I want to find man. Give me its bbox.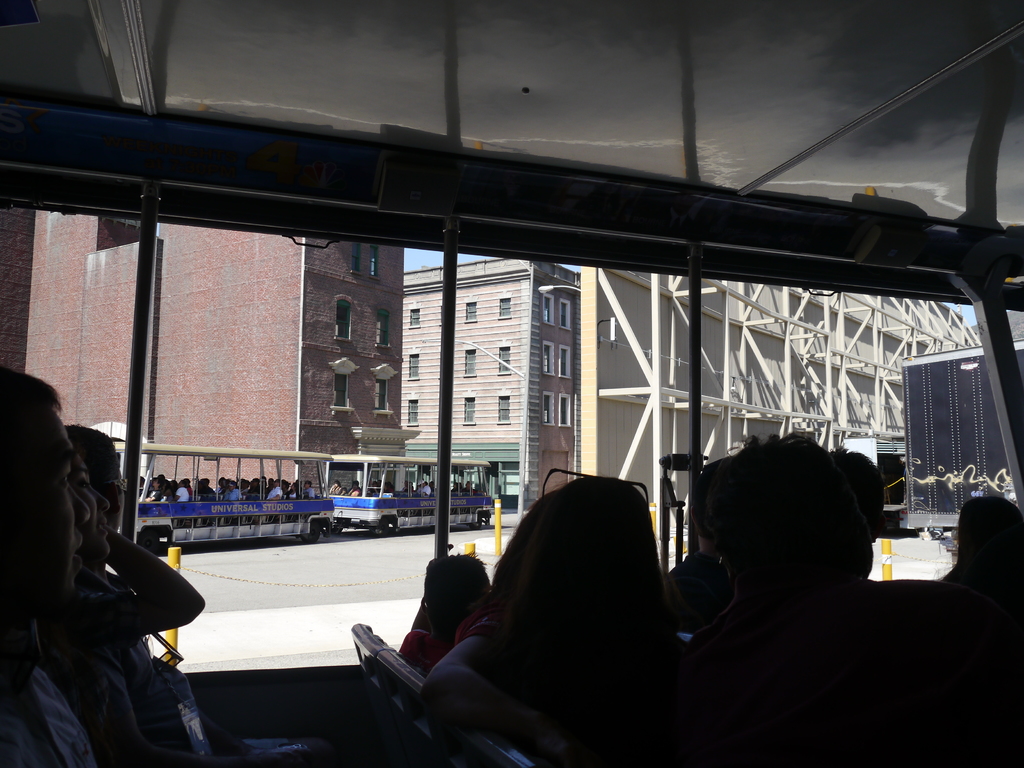
(0, 359, 110, 767).
